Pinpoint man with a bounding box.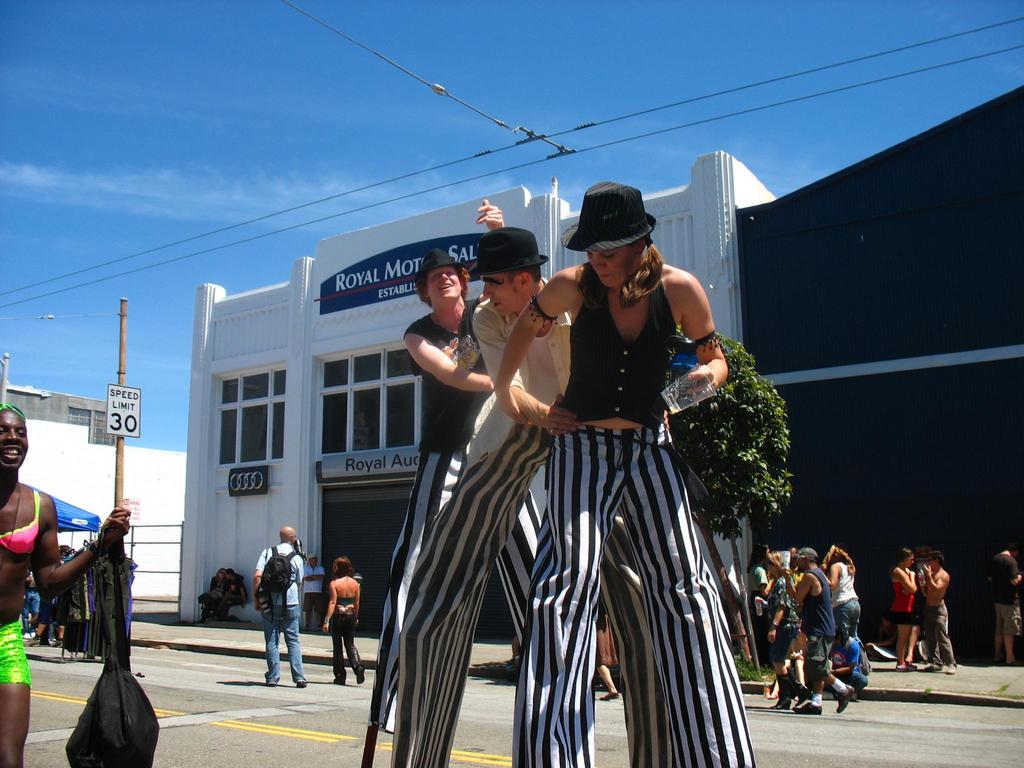
box(255, 527, 307, 689).
